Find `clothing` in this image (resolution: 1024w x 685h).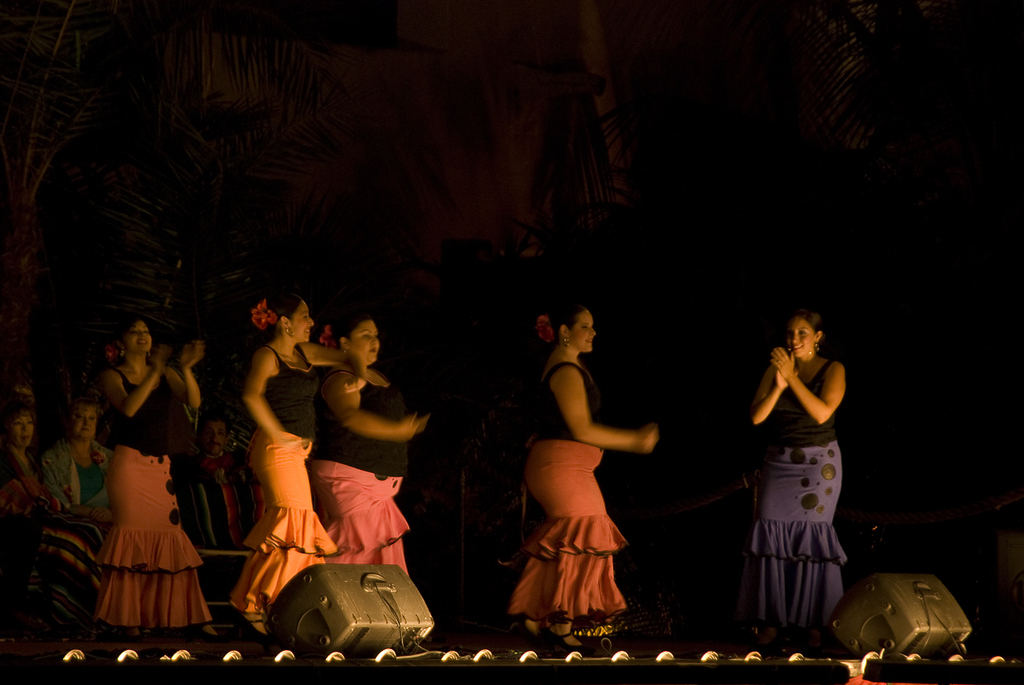
rect(1, 442, 105, 624).
